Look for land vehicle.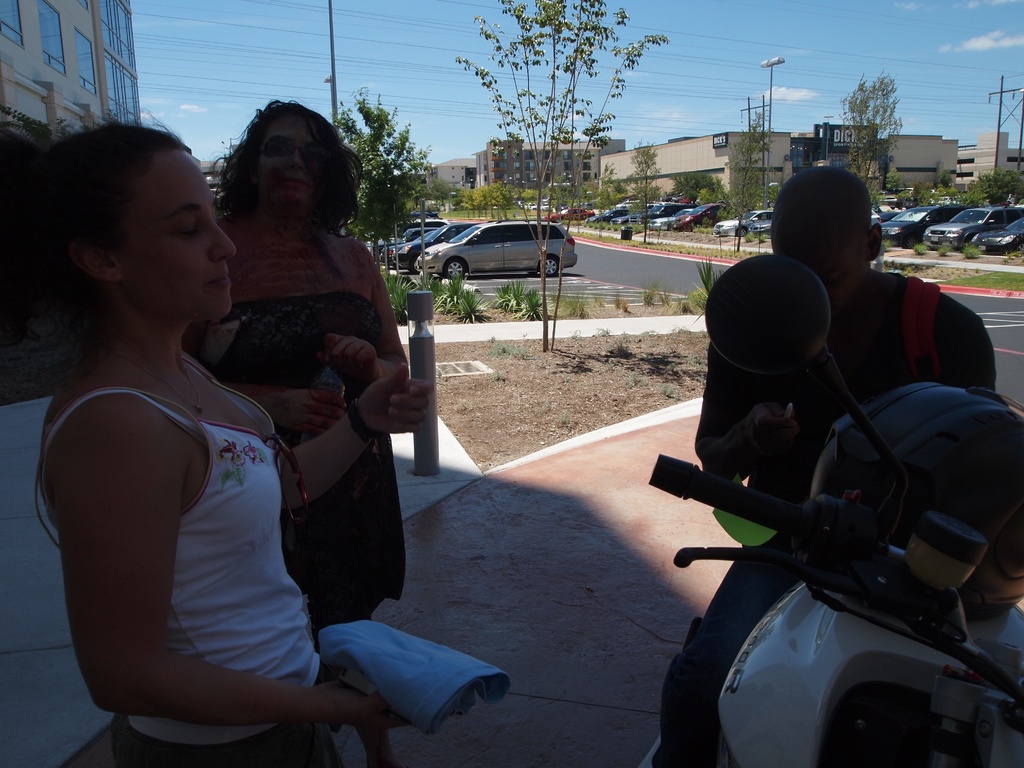
Found: x1=381, y1=222, x2=481, y2=275.
